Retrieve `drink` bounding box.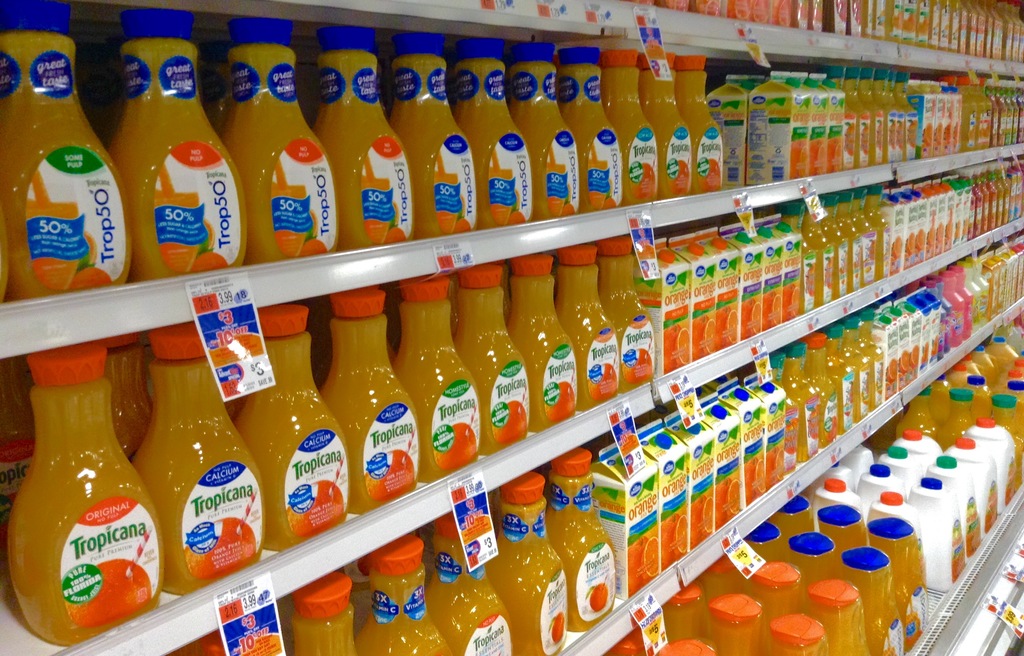
Bounding box: left=554, top=246, right=621, bottom=409.
